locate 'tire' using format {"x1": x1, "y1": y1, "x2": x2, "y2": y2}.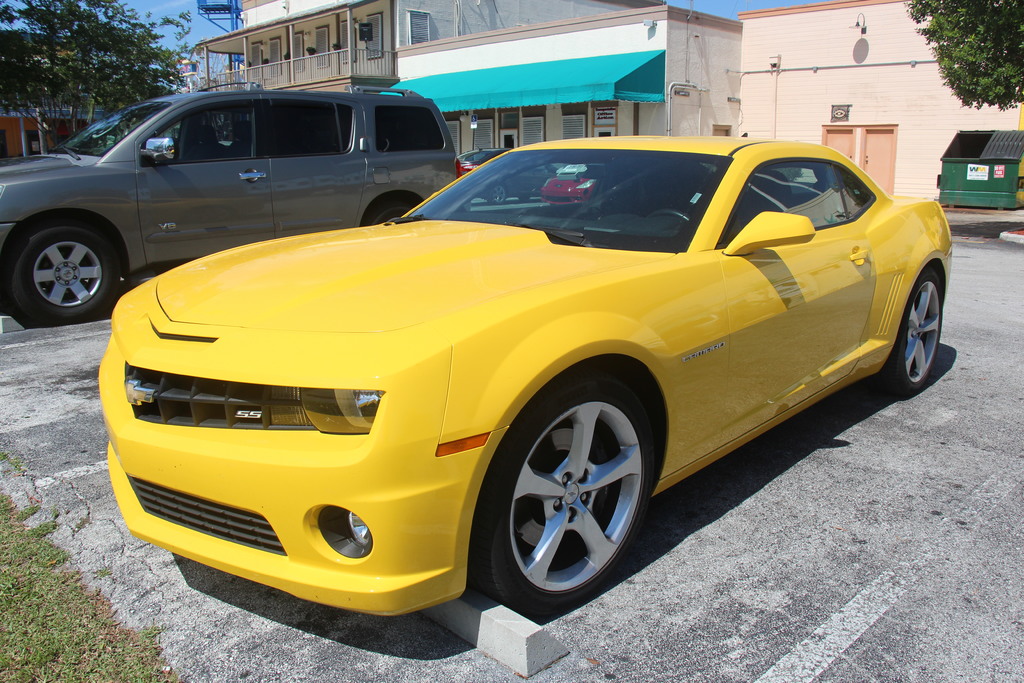
{"x1": 490, "y1": 181, "x2": 506, "y2": 204}.
